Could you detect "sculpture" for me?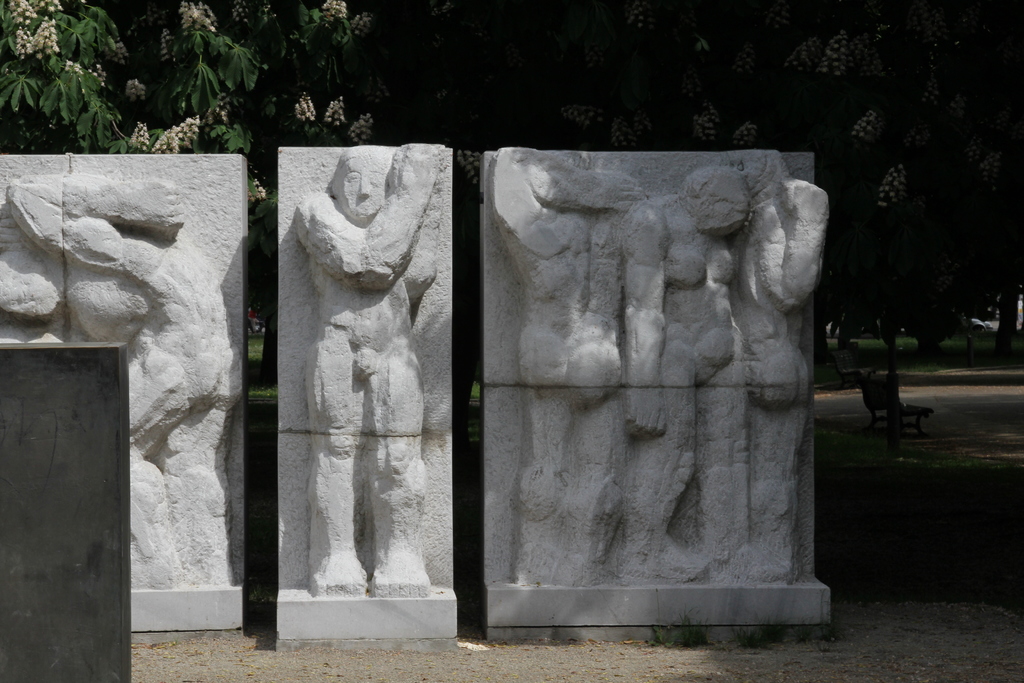
Detection result: {"x1": 6, "y1": 163, "x2": 234, "y2": 591}.
